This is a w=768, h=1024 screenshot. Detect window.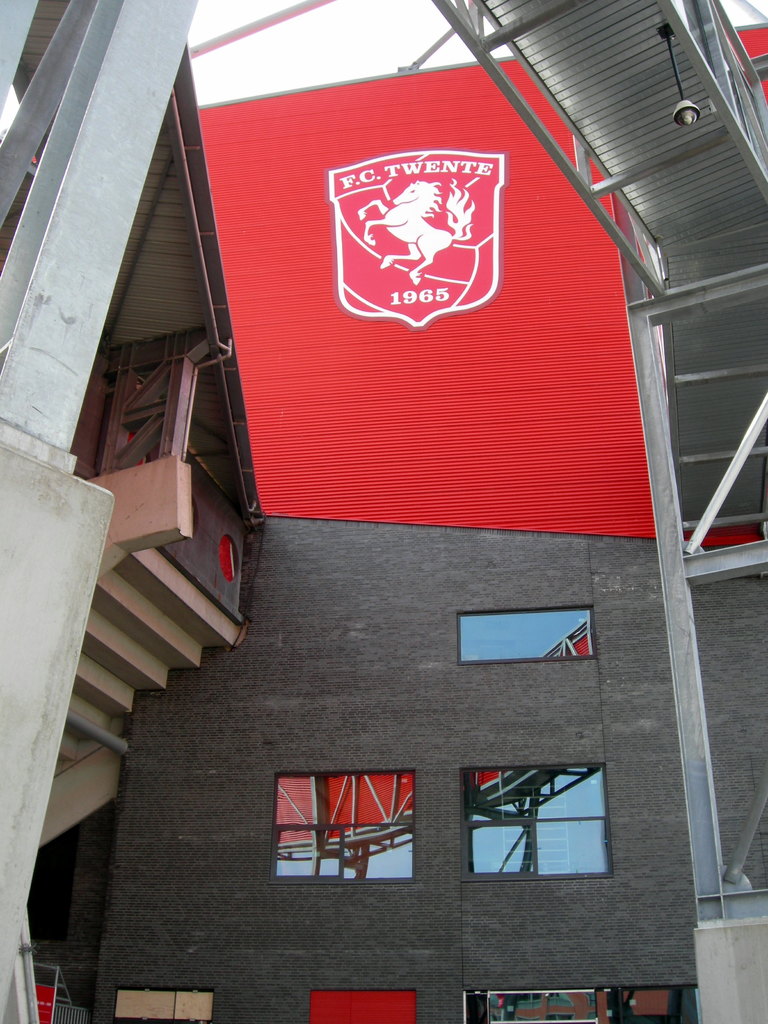
box=[460, 770, 618, 881].
